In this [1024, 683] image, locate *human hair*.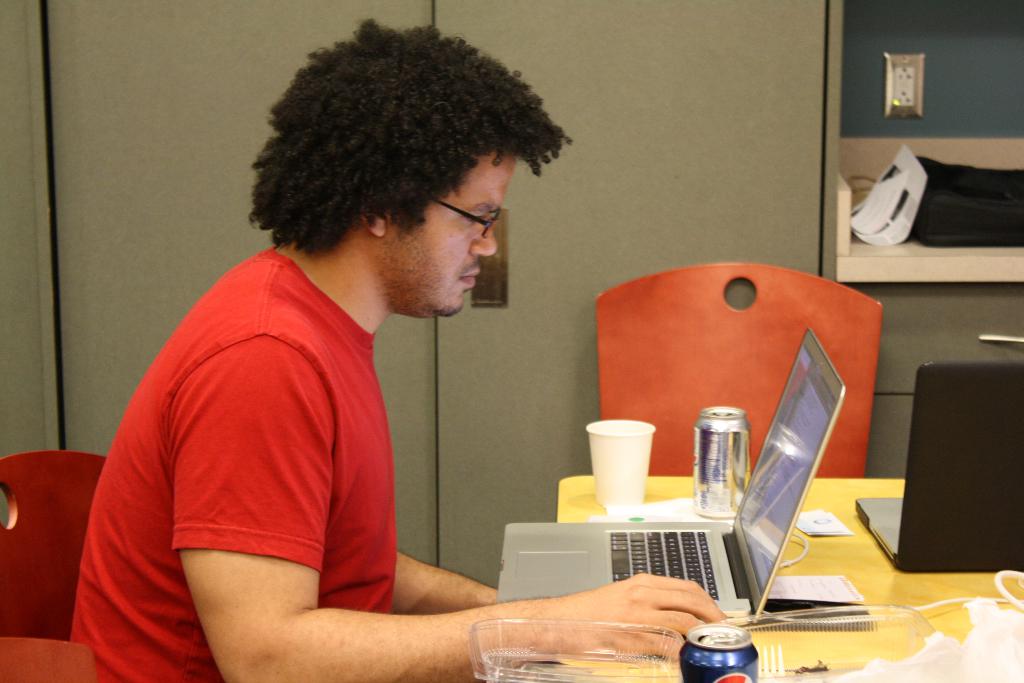
Bounding box: {"x1": 226, "y1": 21, "x2": 568, "y2": 303}.
